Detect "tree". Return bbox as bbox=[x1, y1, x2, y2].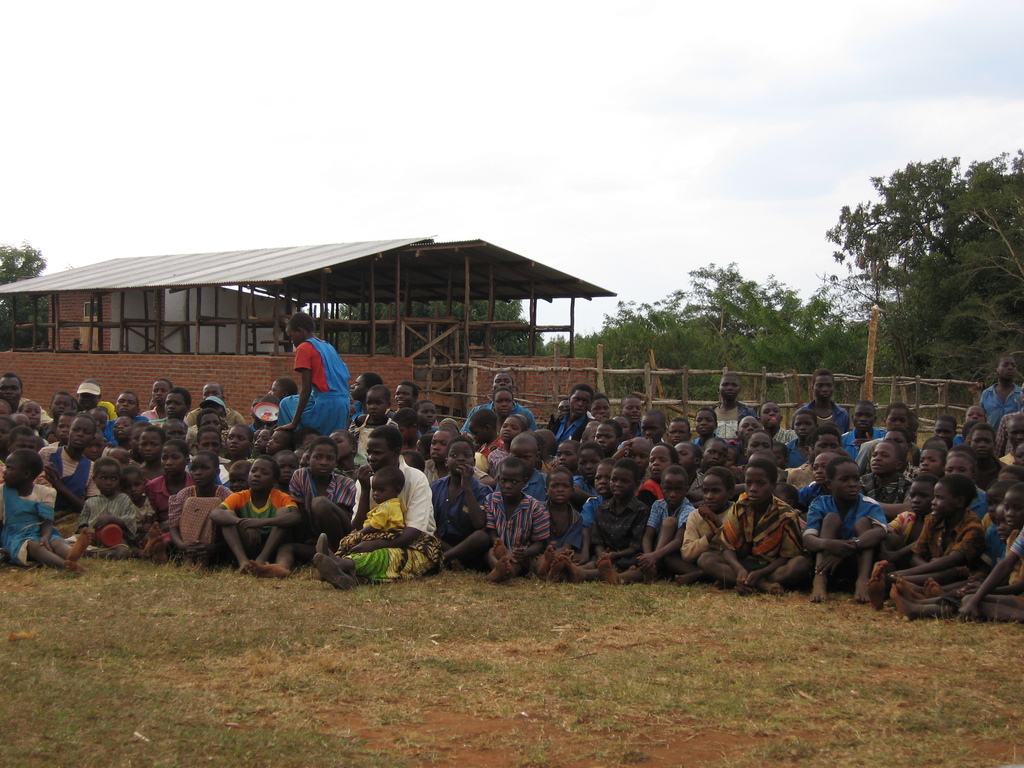
bbox=[316, 298, 551, 358].
